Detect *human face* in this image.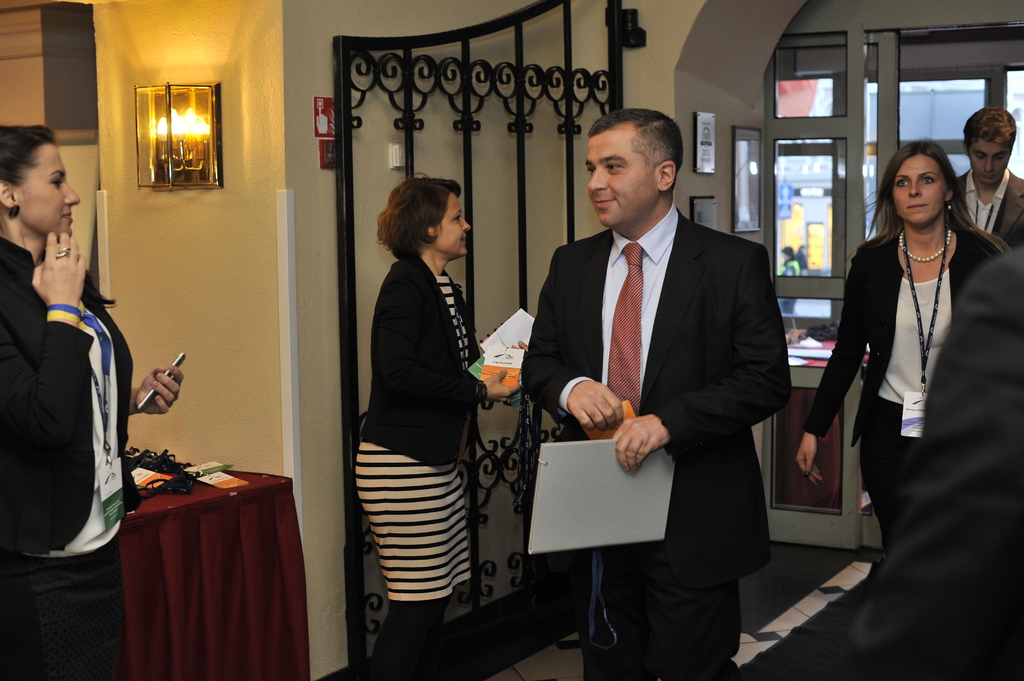
Detection: <bbox>892, 156, 945, 225</bbox>.
